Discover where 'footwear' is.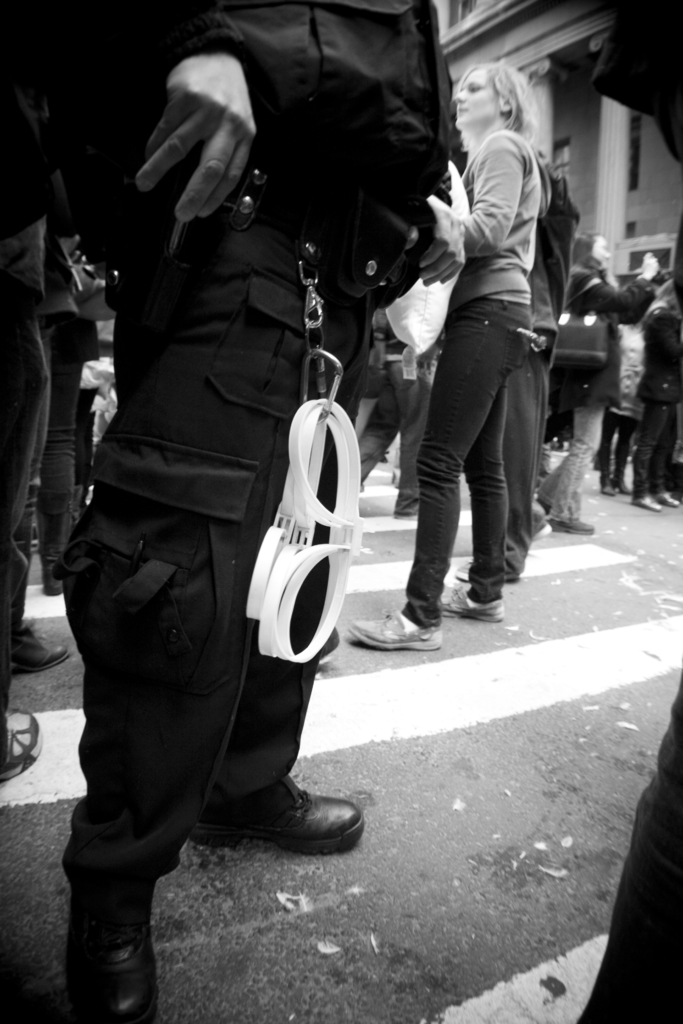
Discovered at 655/488/679/506.
